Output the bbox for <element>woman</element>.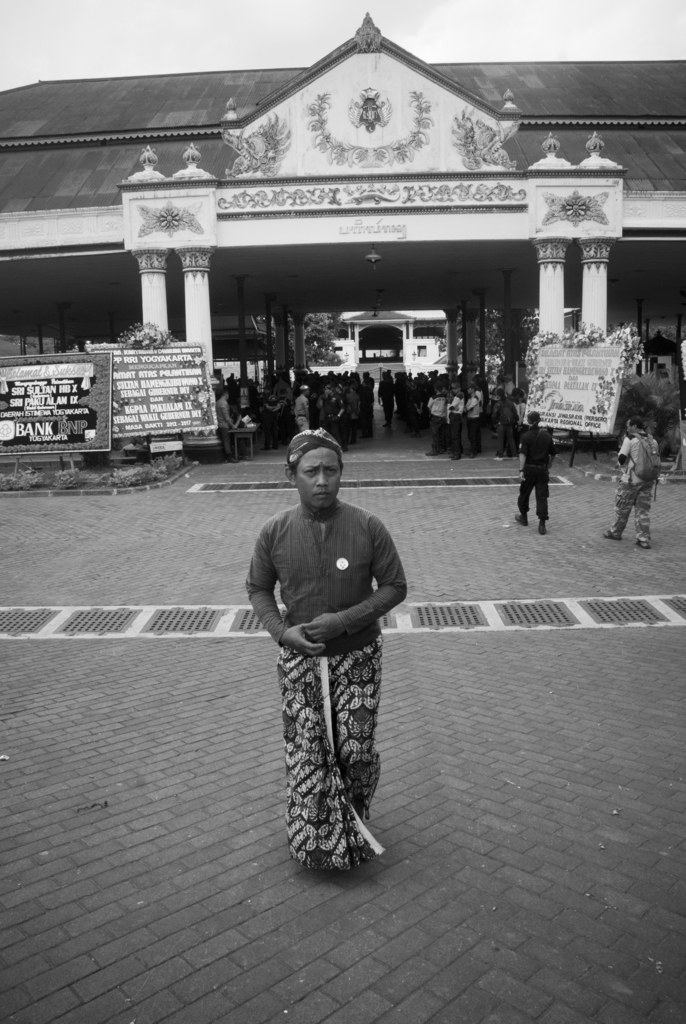
locate(245, 432, 407, 872).
